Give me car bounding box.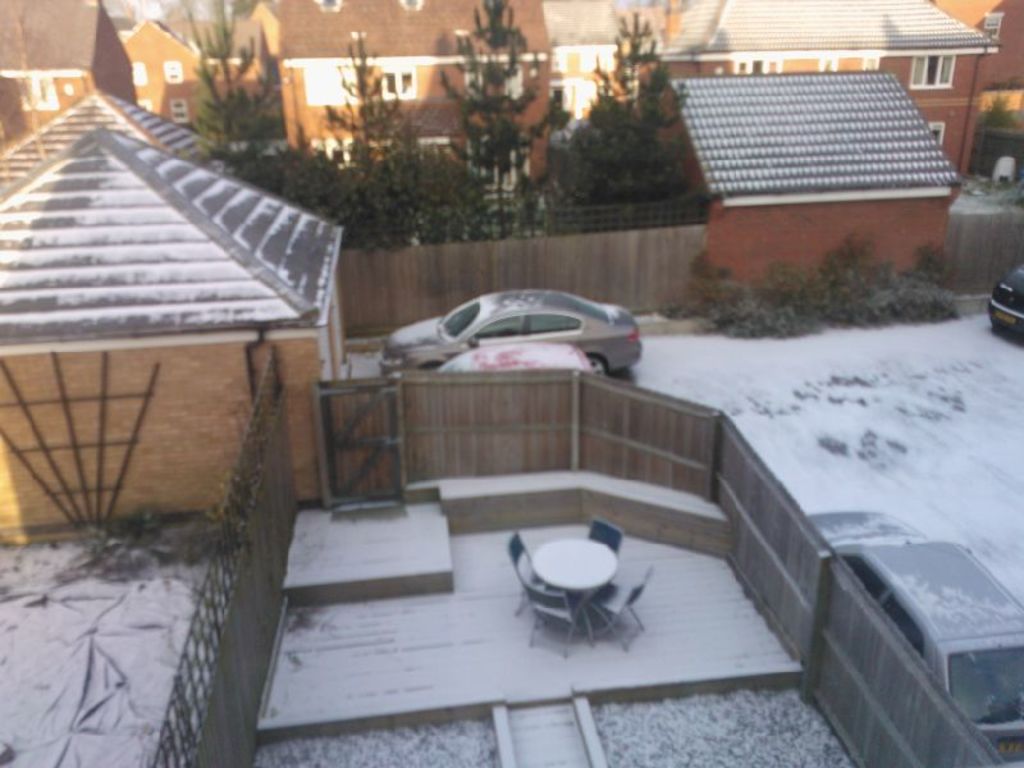
detection(420, 344, 602, 378).
